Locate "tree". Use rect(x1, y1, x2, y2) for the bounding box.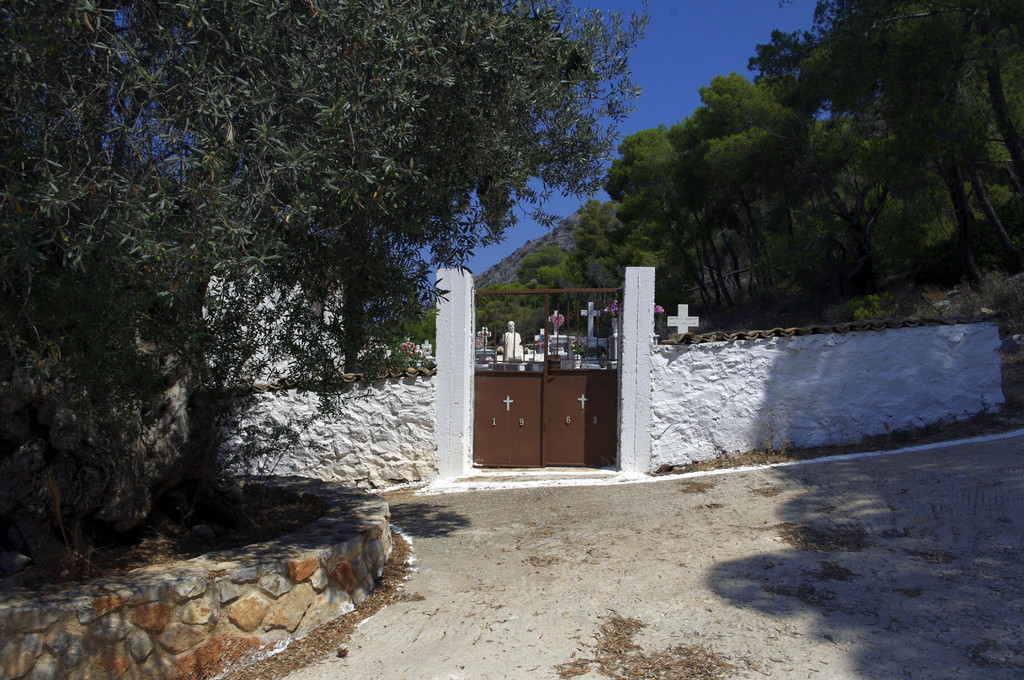
rect(0, 0, 650, 517).
